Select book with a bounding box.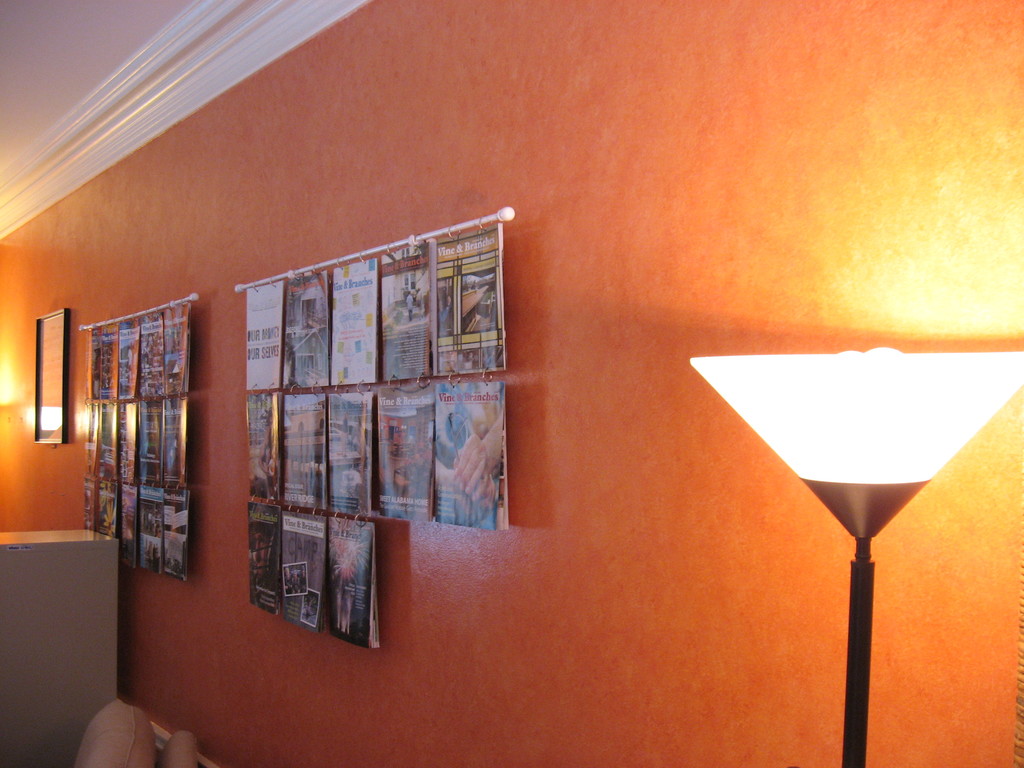
{"x1": 429, "y1": 380, "x2": 506, "y2": 526}.
